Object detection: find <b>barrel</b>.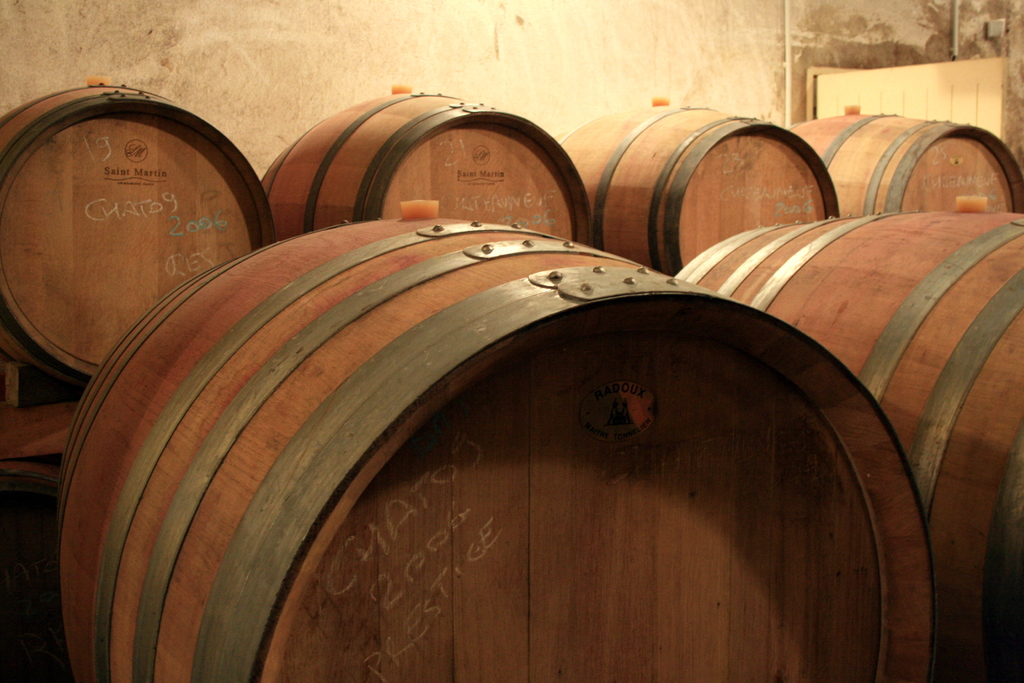
{"left": 786, "top": 101, "right": 1023, "bottom": 218}.
